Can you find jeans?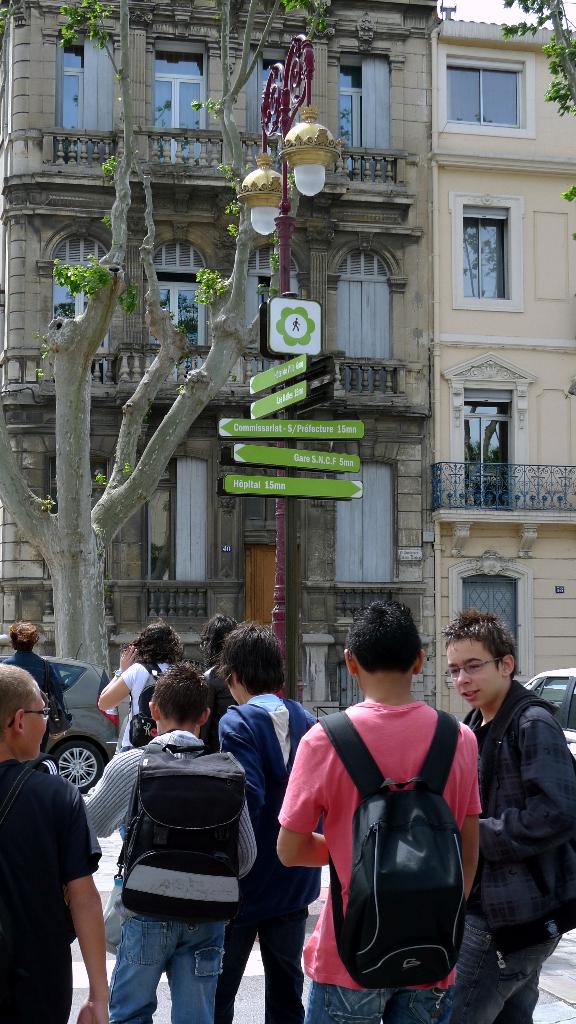
Yes, bounding box: <box>432,908,556,1023</box>.
